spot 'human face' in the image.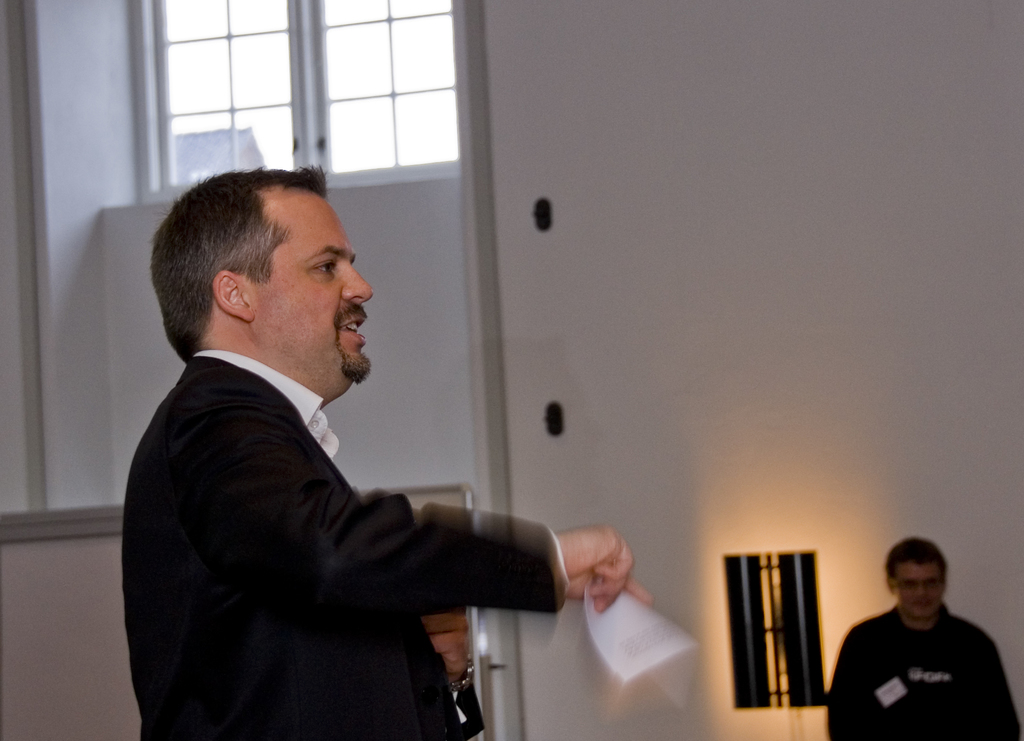
'human face' found at {"left": 895, "top": 563, "right": 945, "bottom": 619}.
